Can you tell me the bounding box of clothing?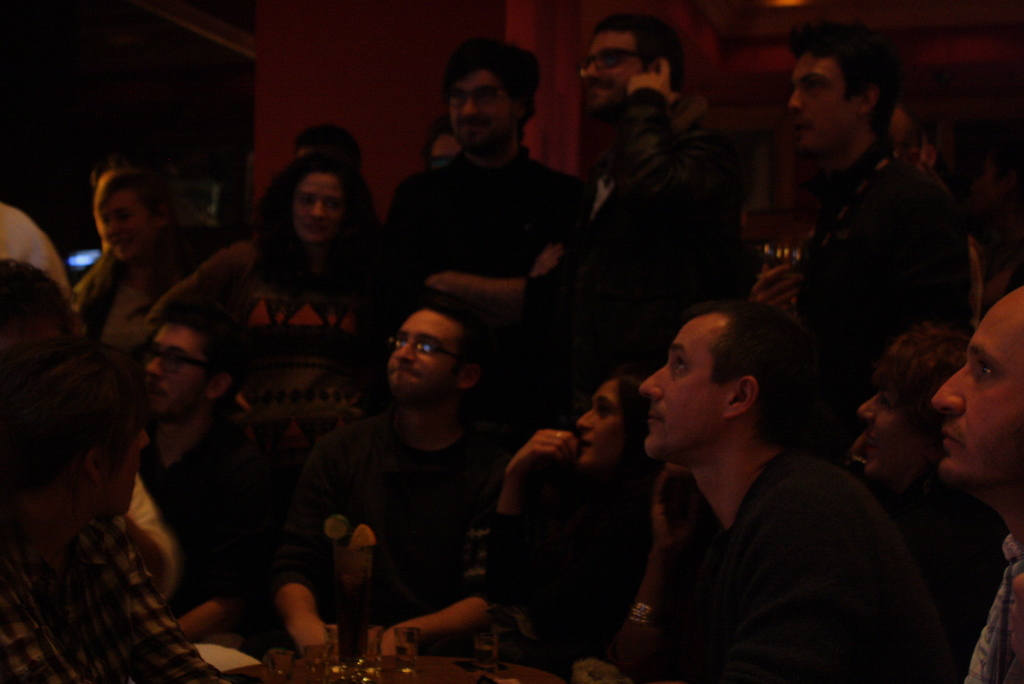
region(525, 90, 745, 415).
